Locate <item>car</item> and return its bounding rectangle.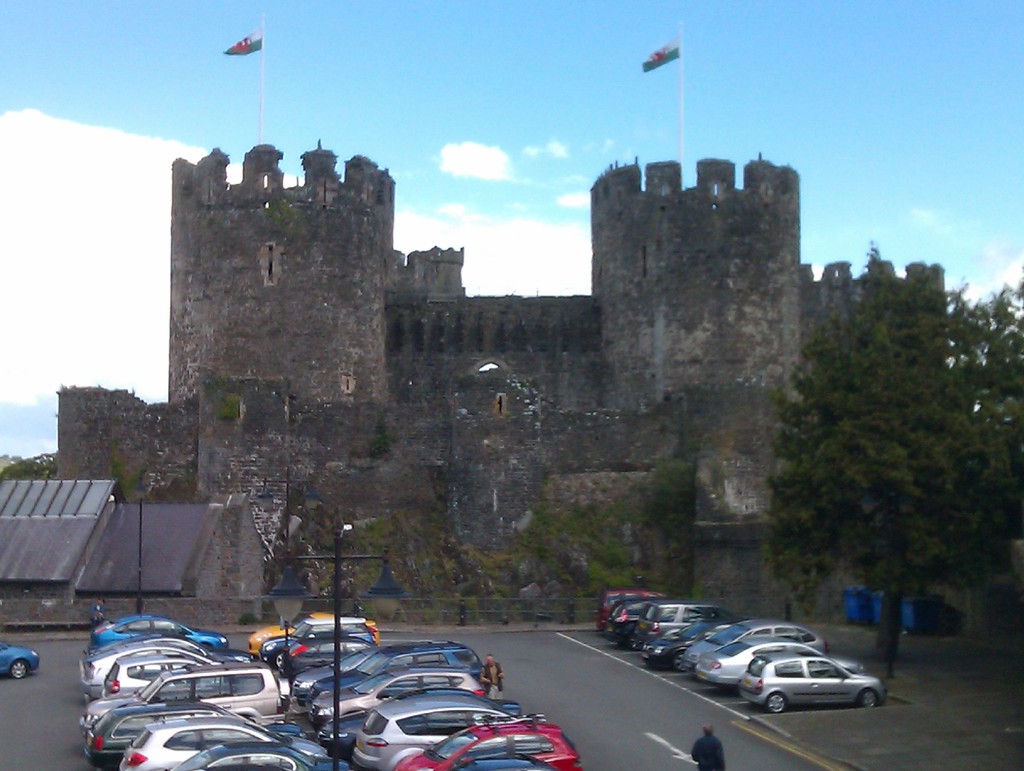
<box>608,598,659,647</box>.
